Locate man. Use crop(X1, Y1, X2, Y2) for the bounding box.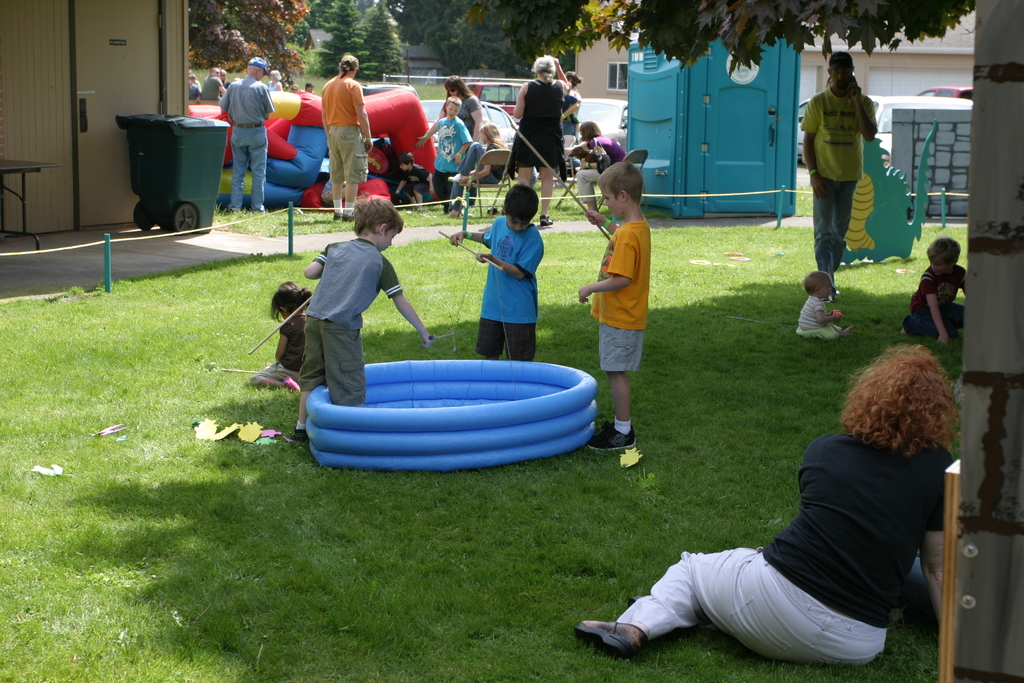
crop(321, 54, 374, 220).
